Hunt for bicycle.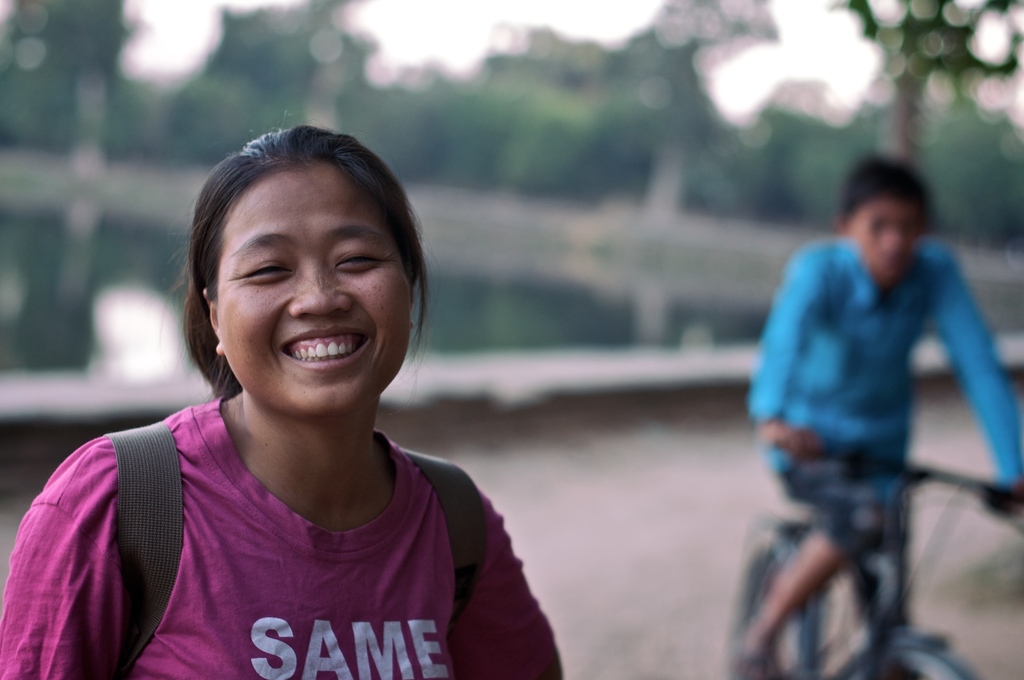
Hunted down at locate(727, 438, 1023, 679).
